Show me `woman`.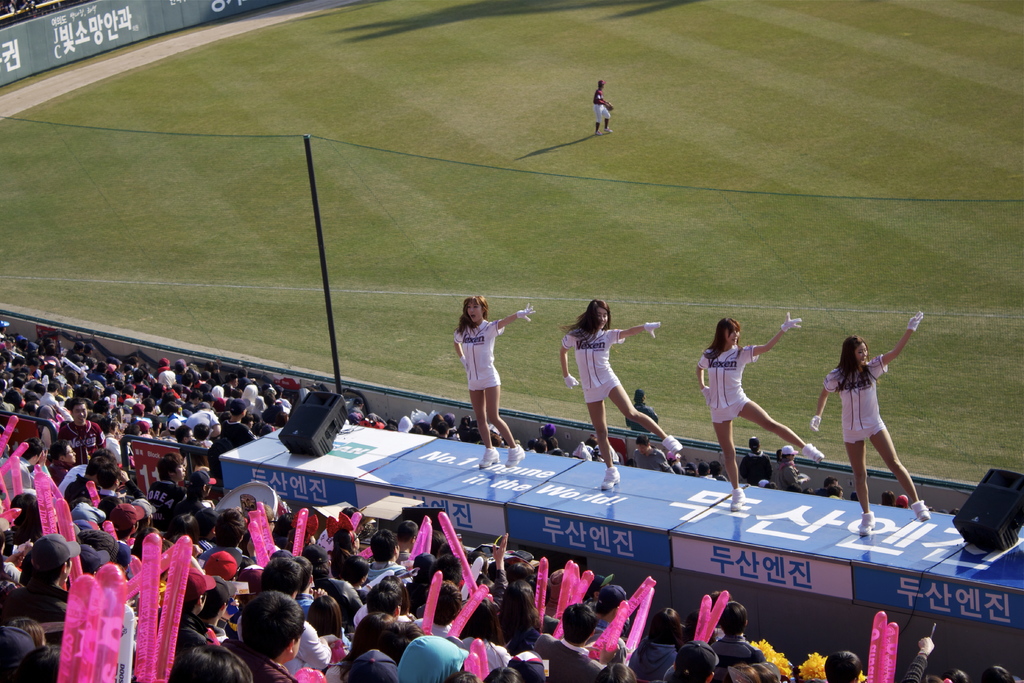
`woman` is here: (692, 313, 828, 516).
